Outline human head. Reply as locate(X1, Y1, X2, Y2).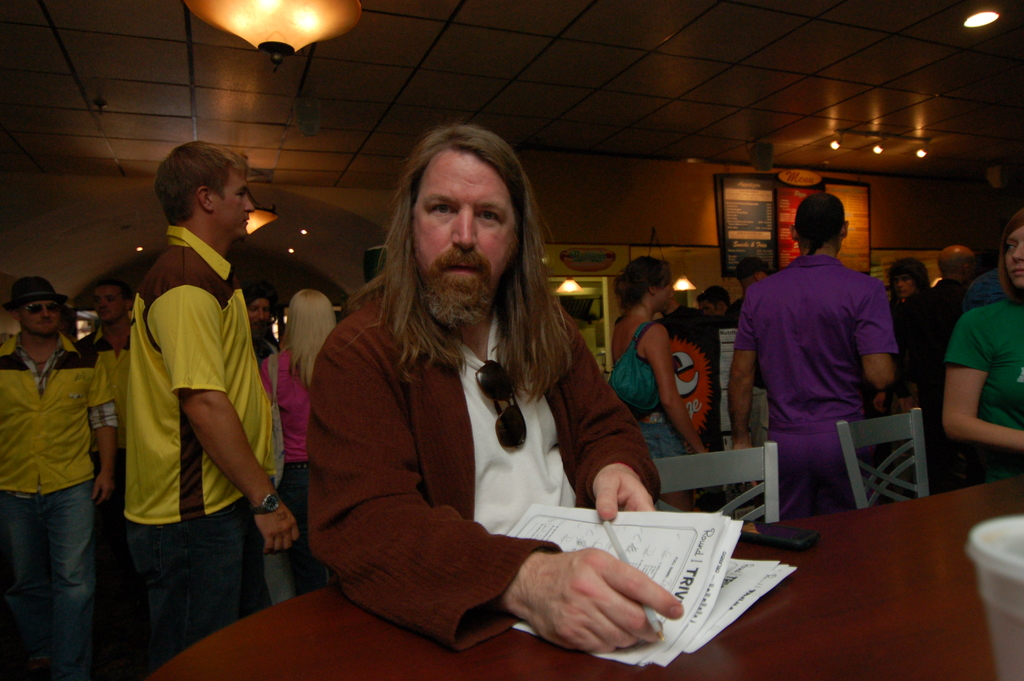
locate(733, 254, 768, 290).
